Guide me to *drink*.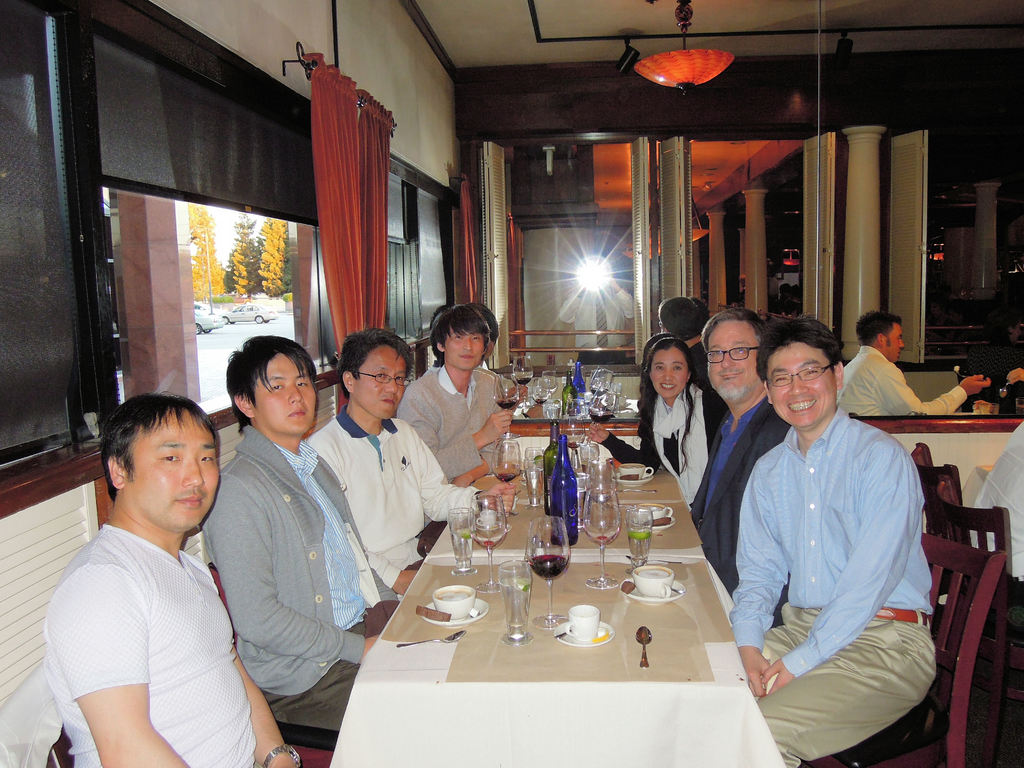
Guidance: box(588, 531, 616, 547).
